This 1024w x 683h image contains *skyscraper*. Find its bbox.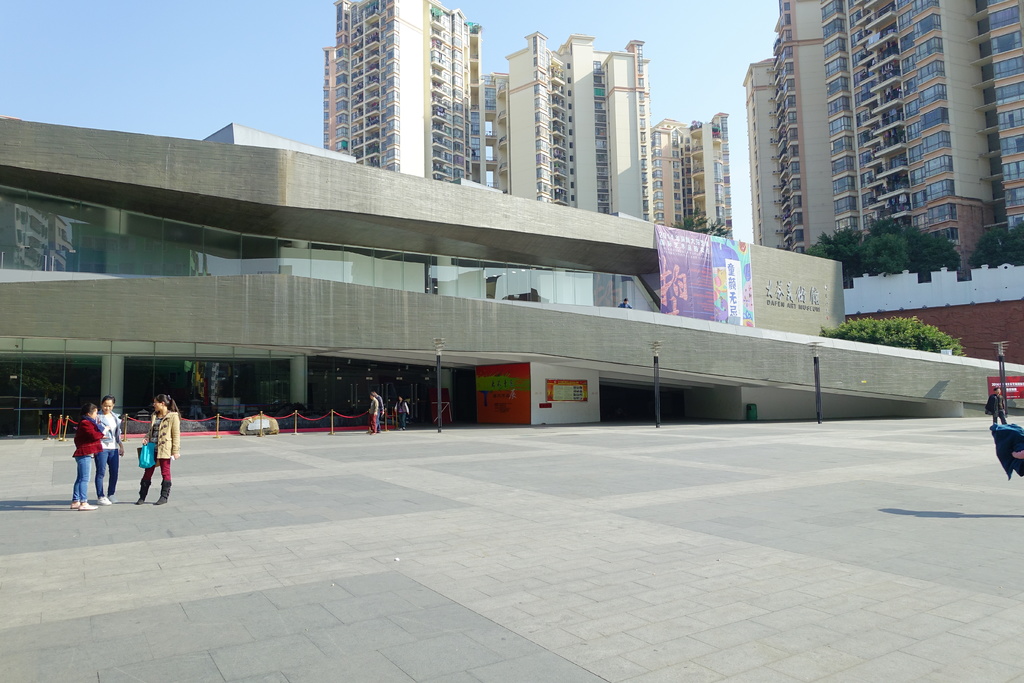
x1=650, y1=106, x2=738, y2=240.
